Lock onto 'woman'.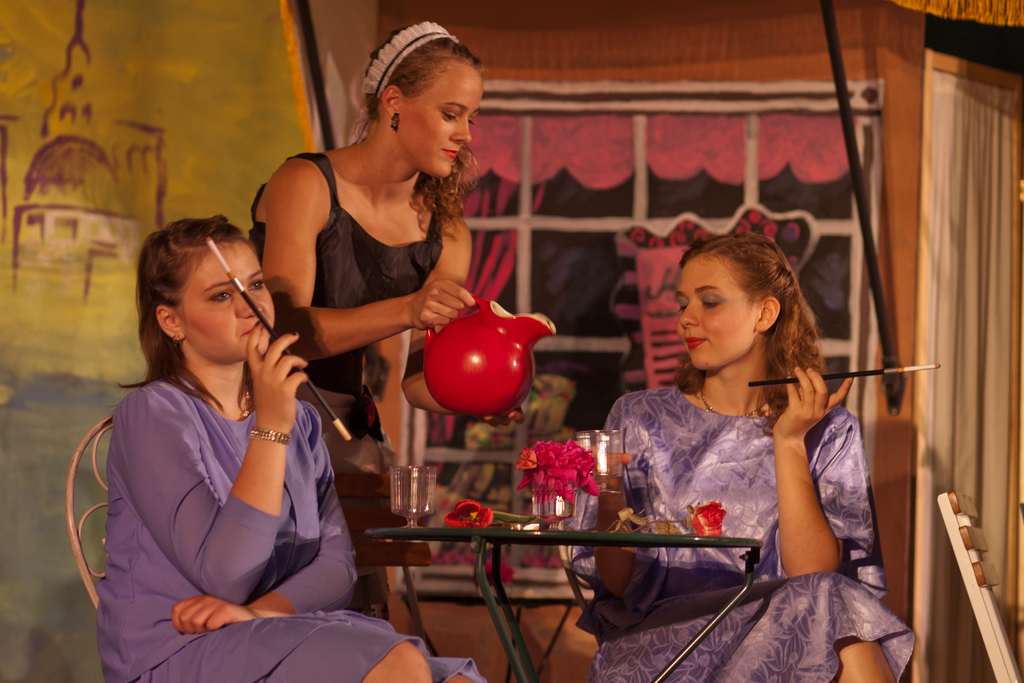
Locked: (594, 225, 897, 659).
